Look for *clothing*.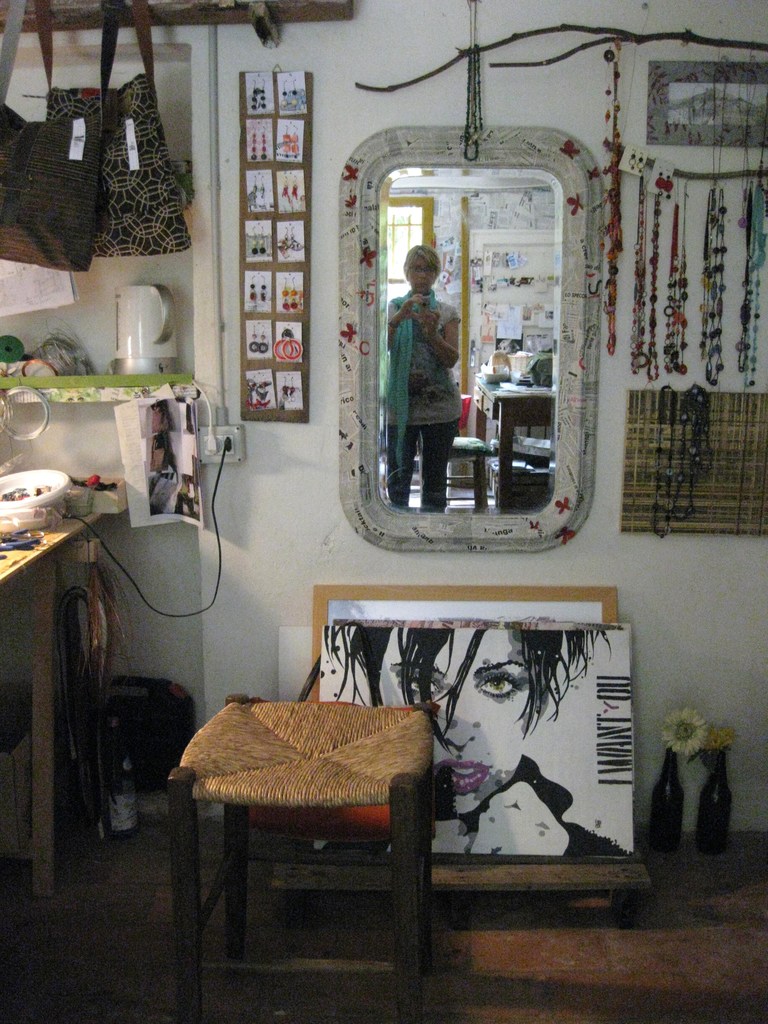
Found: l=384, t=299, r=470, b=515.
